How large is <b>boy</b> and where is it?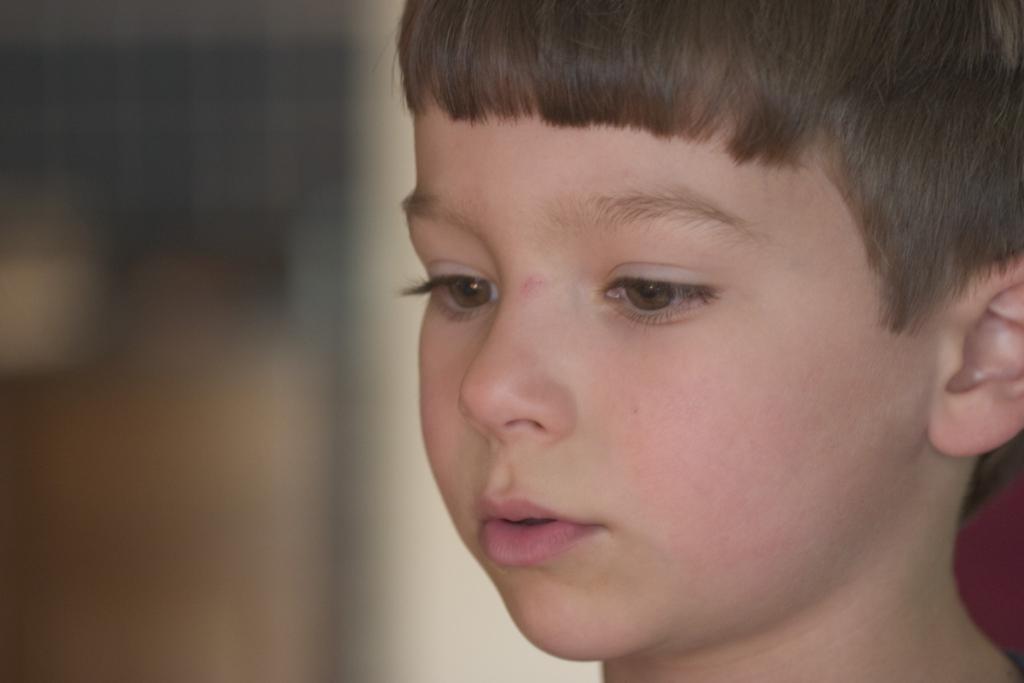
Bounding box: (x1=373, y1=0, x2=1023, y2=682).
